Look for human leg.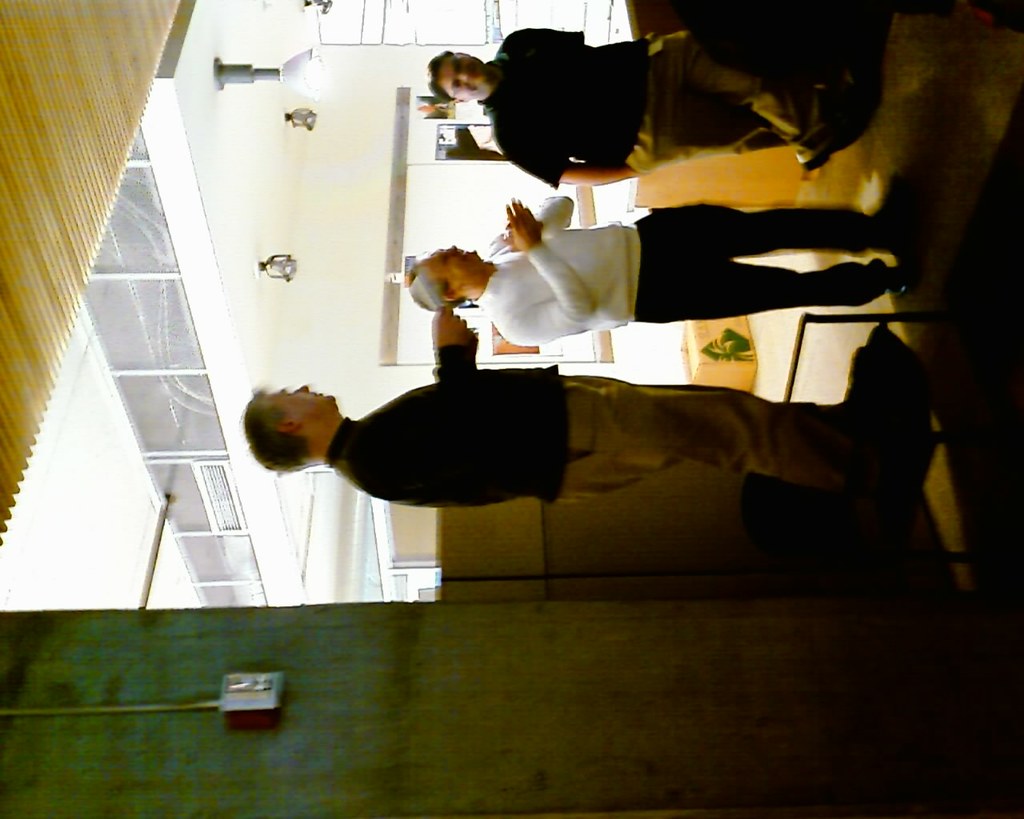
Found: 634,28,852,153.
